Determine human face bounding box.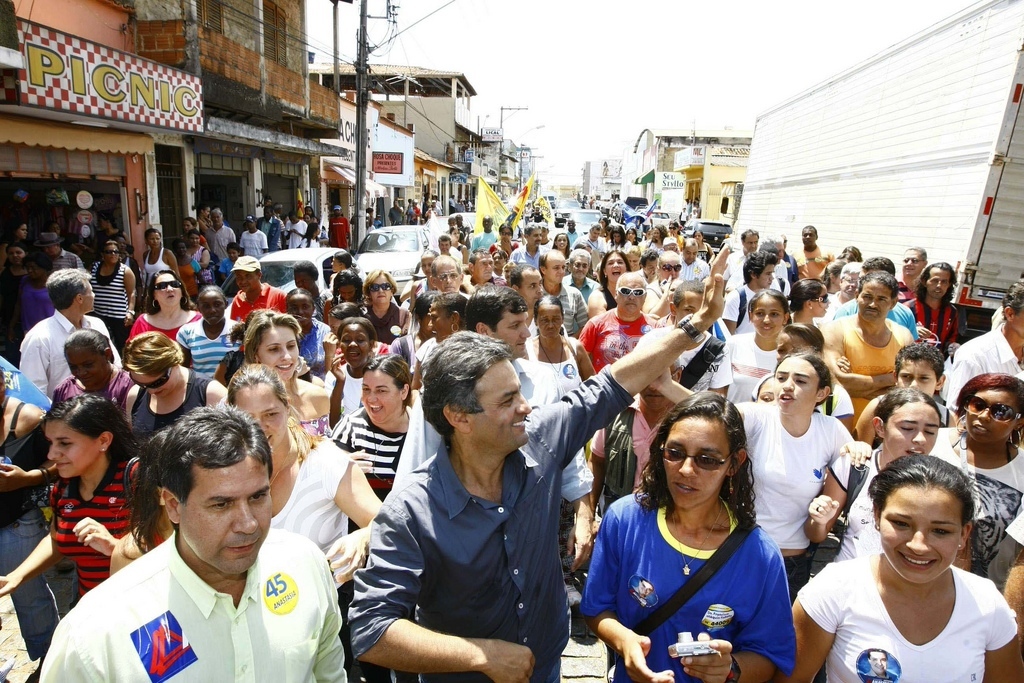
Determined: select_region(18, 224, 27, 240).
